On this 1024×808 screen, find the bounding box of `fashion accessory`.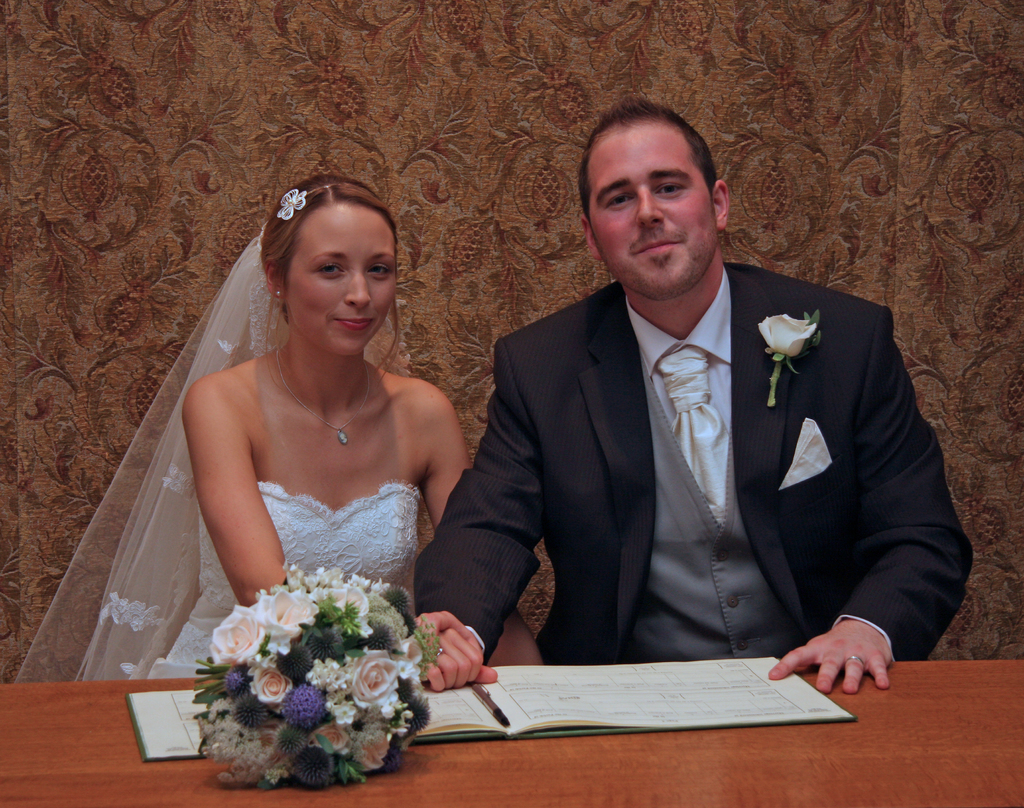
Bounding box: box(653, 346, 731, 518).
